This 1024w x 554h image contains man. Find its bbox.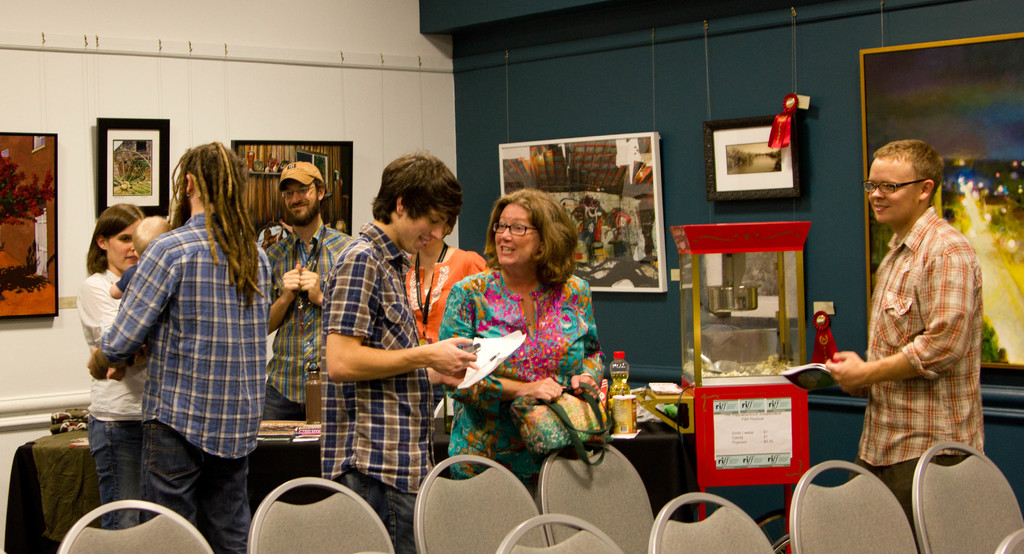
locate(820, 137, 982, 541).
